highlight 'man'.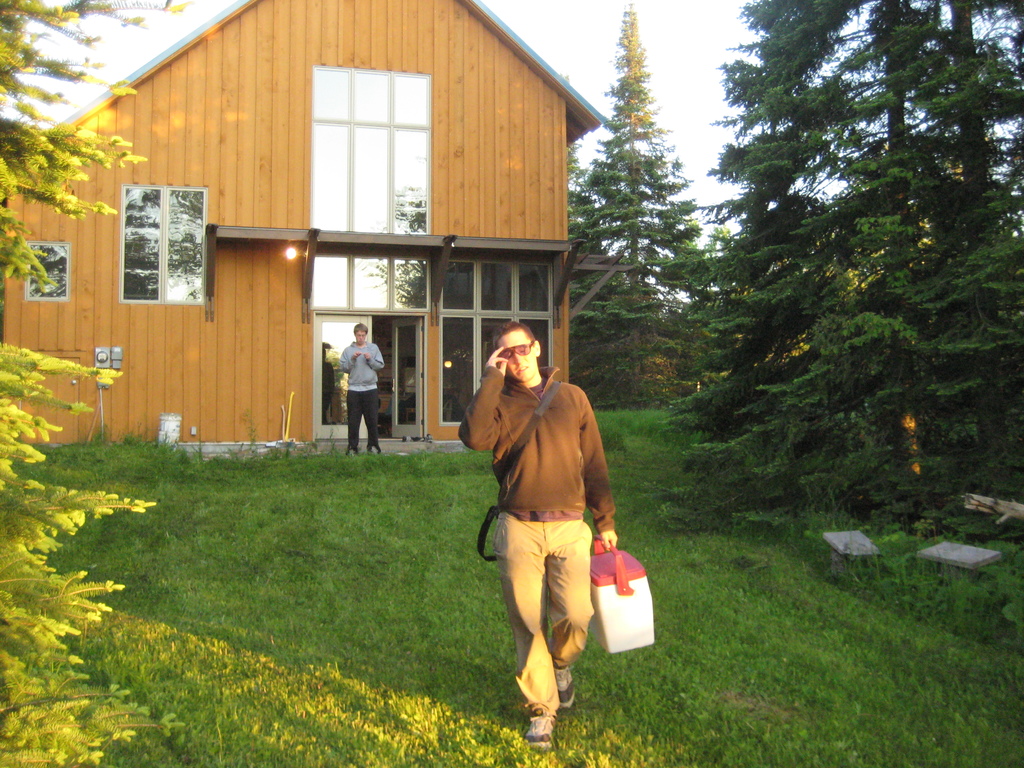
Highlighted region: (469, 322, 628, 730).
